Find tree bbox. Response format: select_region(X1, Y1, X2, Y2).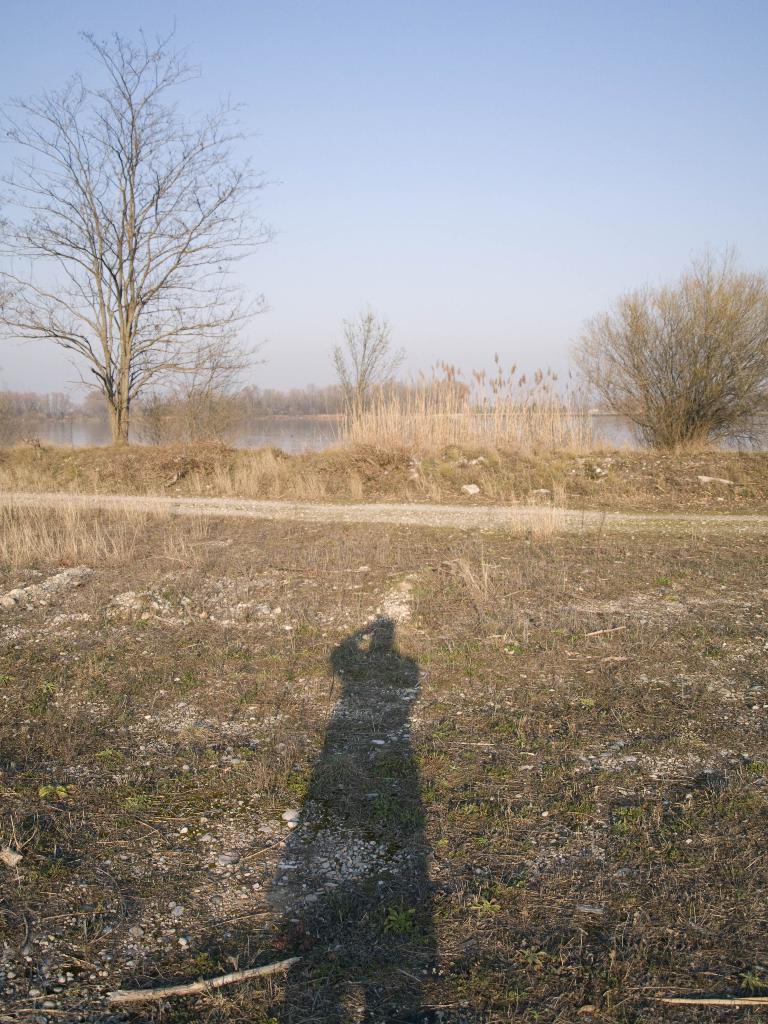
select_region(560, 244, 767, 456).
